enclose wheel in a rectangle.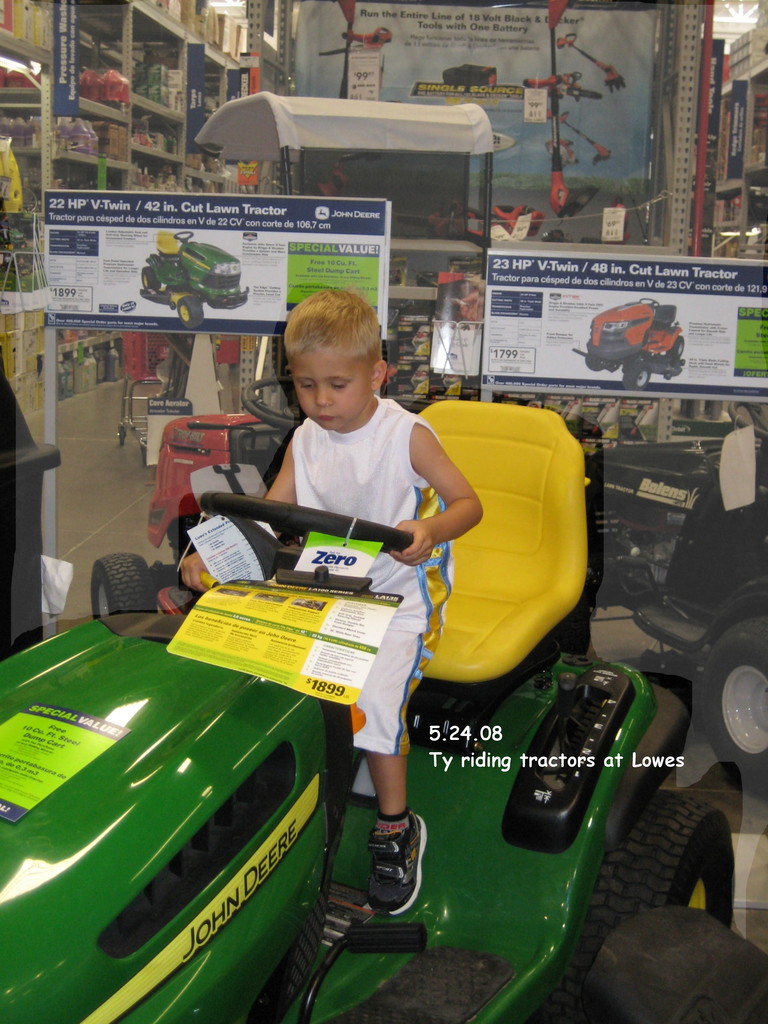
140/261/156/298.
